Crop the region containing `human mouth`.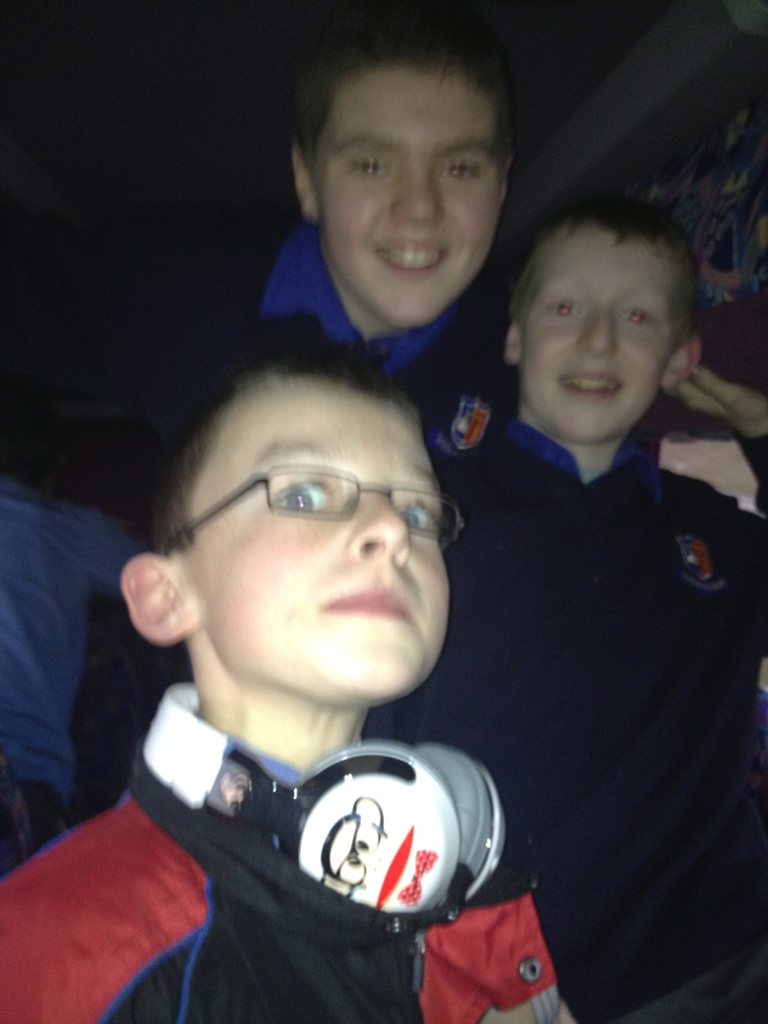
Crop region: {"left": 324, "top": 591, "right": 406, "bottom": 617}.
